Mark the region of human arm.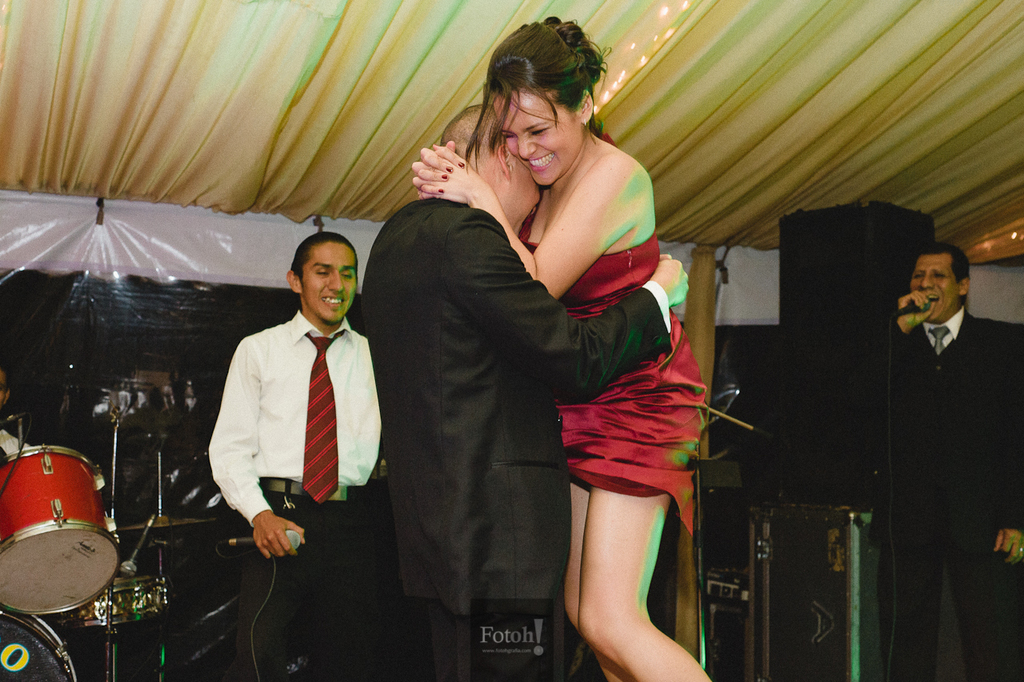
Region: 204:334:302:561.
